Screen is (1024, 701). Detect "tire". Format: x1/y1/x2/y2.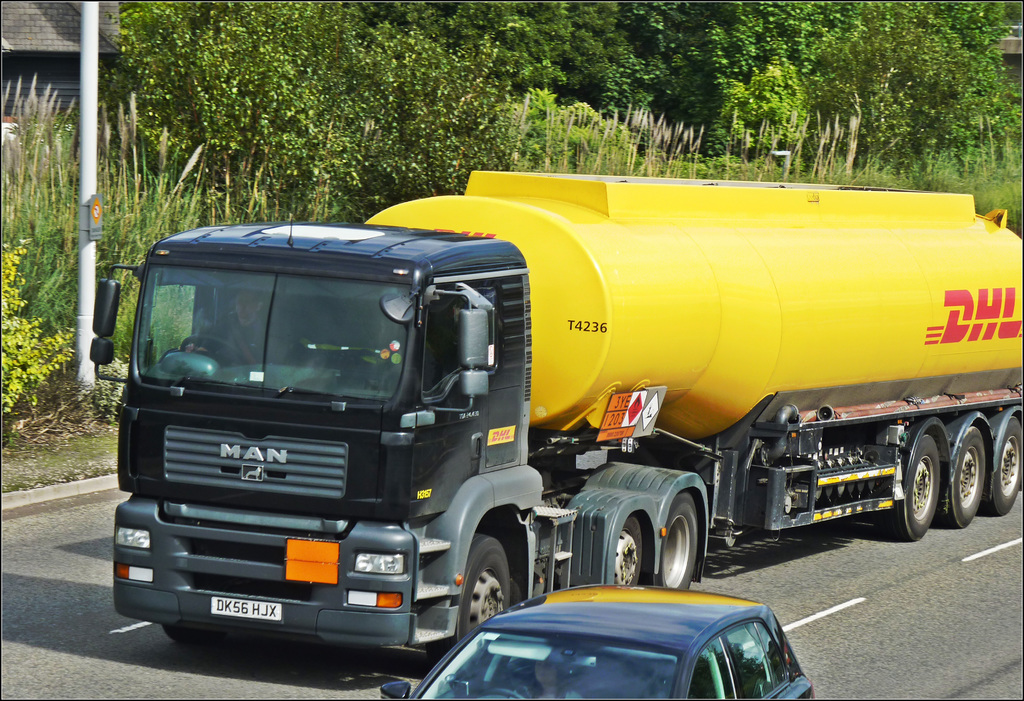
876/433/940/538.
